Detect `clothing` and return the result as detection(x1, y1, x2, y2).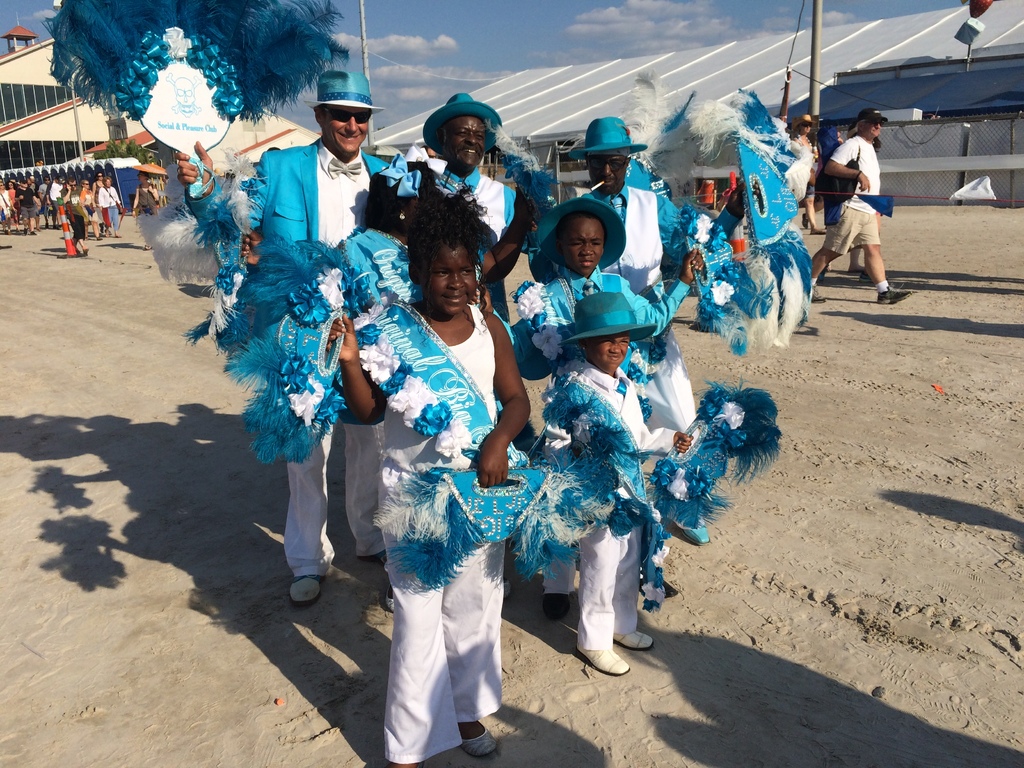
detection(522, 268, 694, 590).
